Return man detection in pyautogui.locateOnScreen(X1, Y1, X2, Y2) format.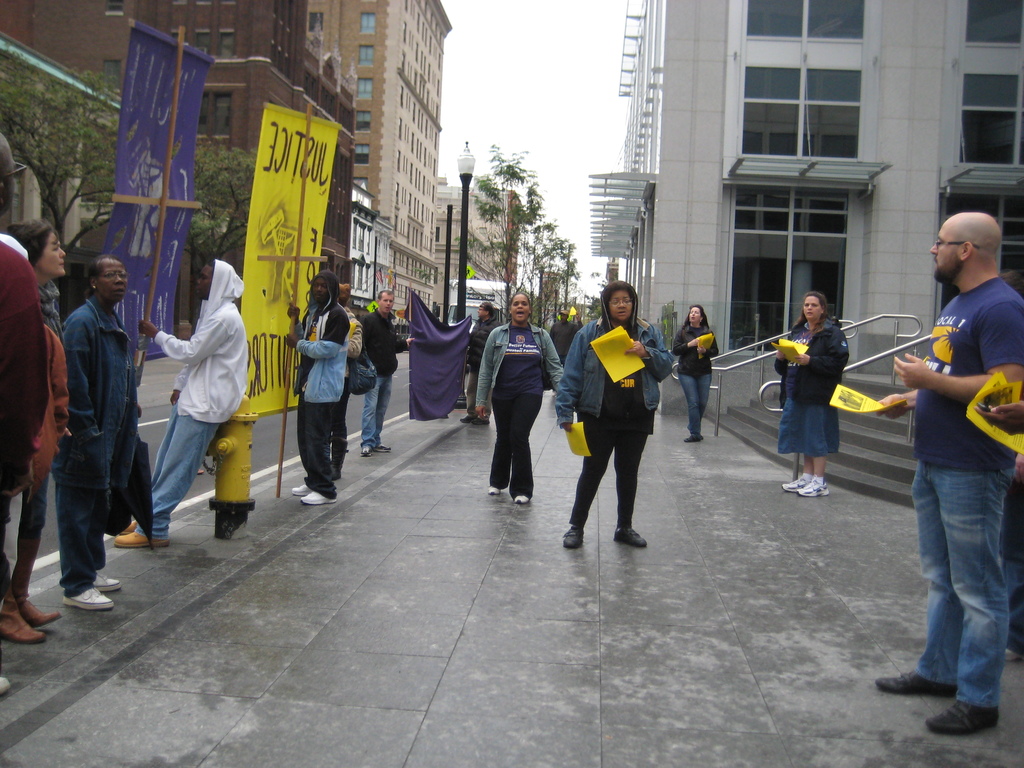
pyautogui.locateOnScreen(0, 130, 50, 694).
